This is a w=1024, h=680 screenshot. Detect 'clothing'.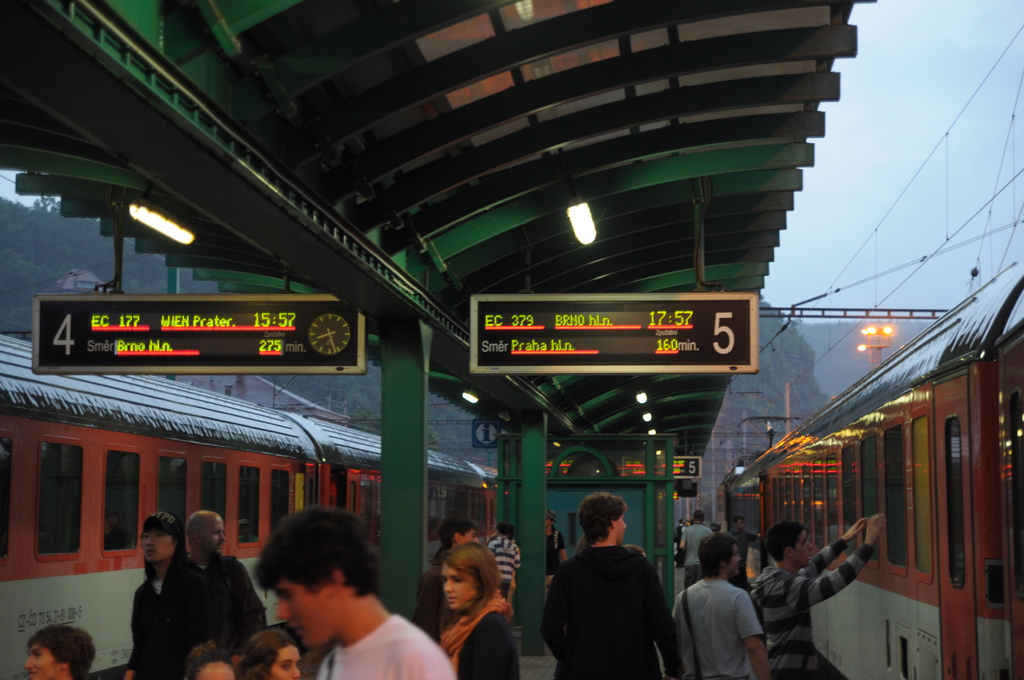
(x1=541, y1=547, x2=685, y2=679).
